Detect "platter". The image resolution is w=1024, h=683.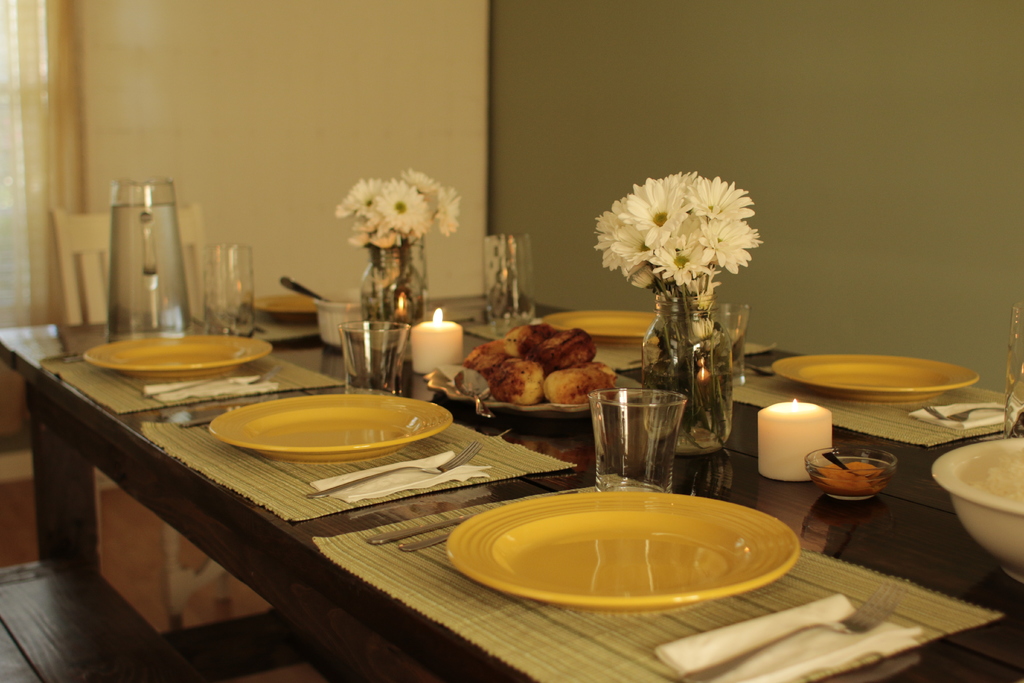
region(541, 312, 656, 346).
